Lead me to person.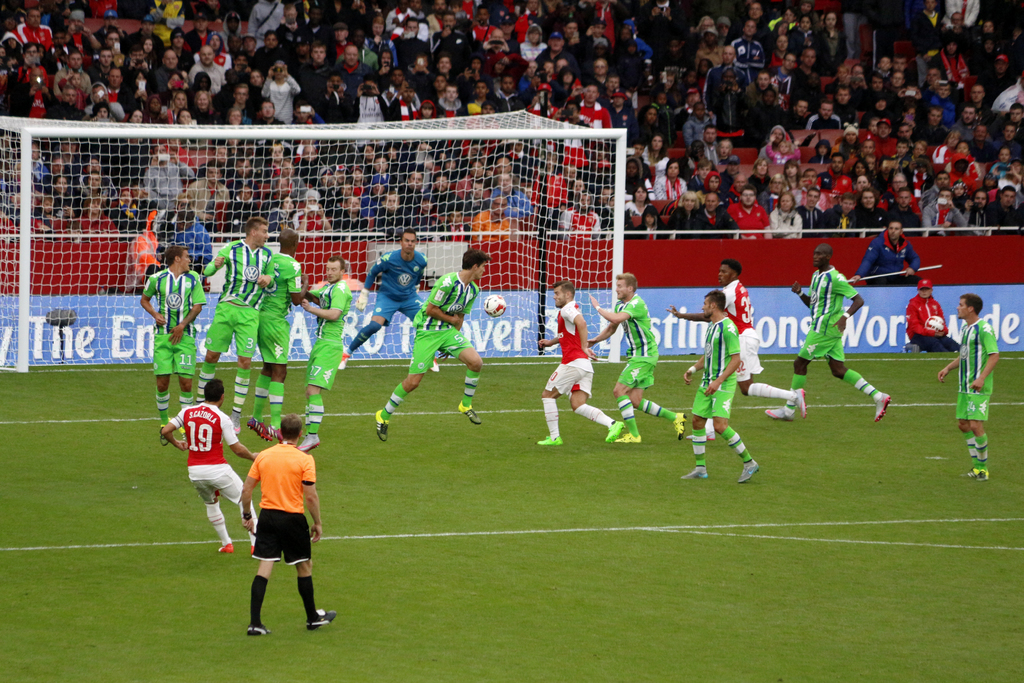
Lead to region(667, 260, 803, 438).
